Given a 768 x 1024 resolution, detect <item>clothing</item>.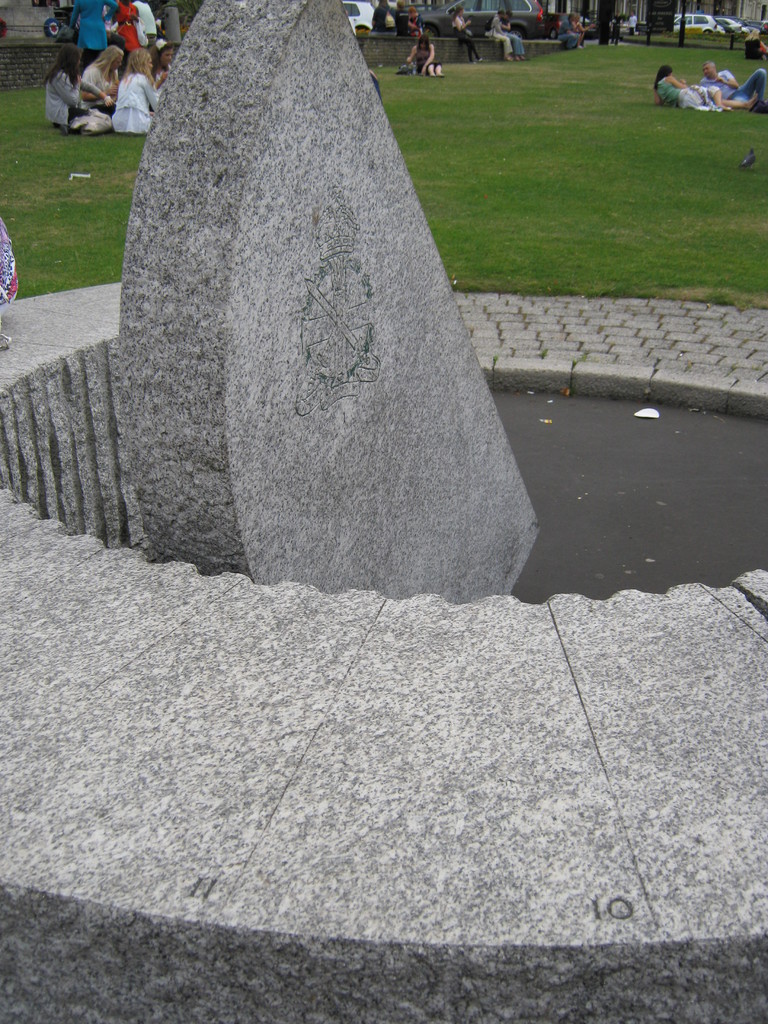
699 70 767 109.
